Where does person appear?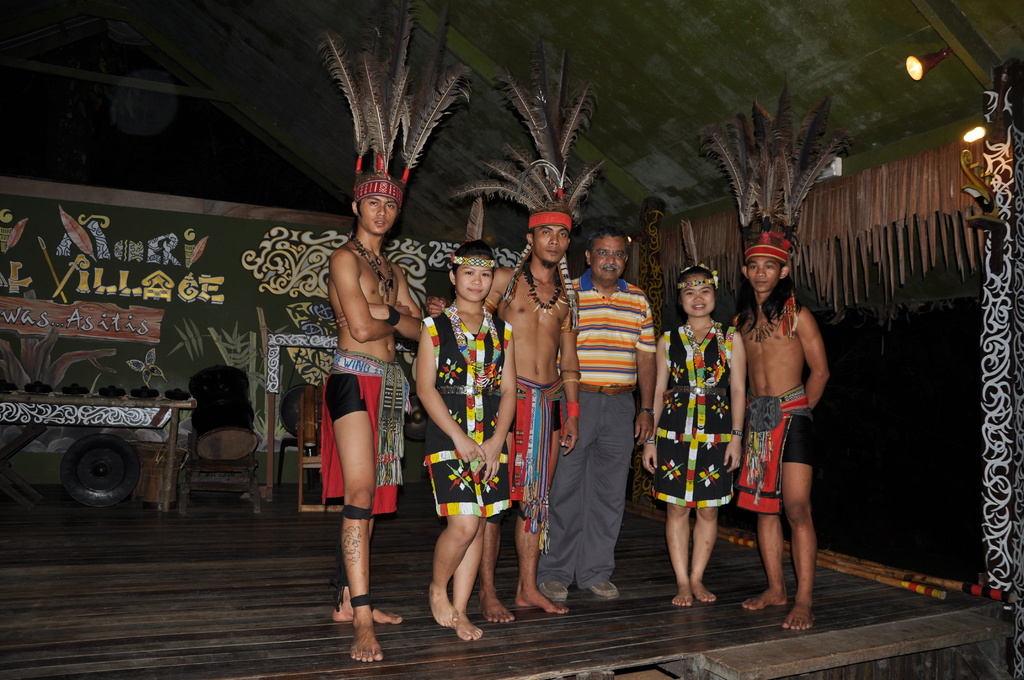
Appears at x1=667 y1=253 x2=751 y2=620.
